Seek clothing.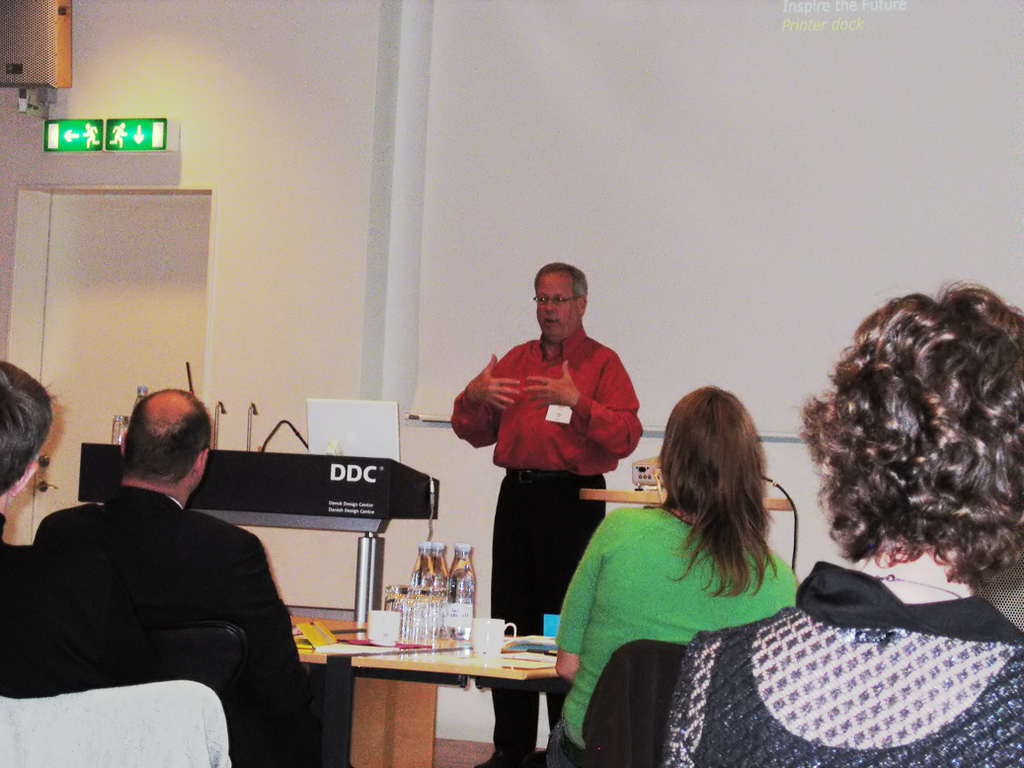
BBox(445, 327, 638, 766).
